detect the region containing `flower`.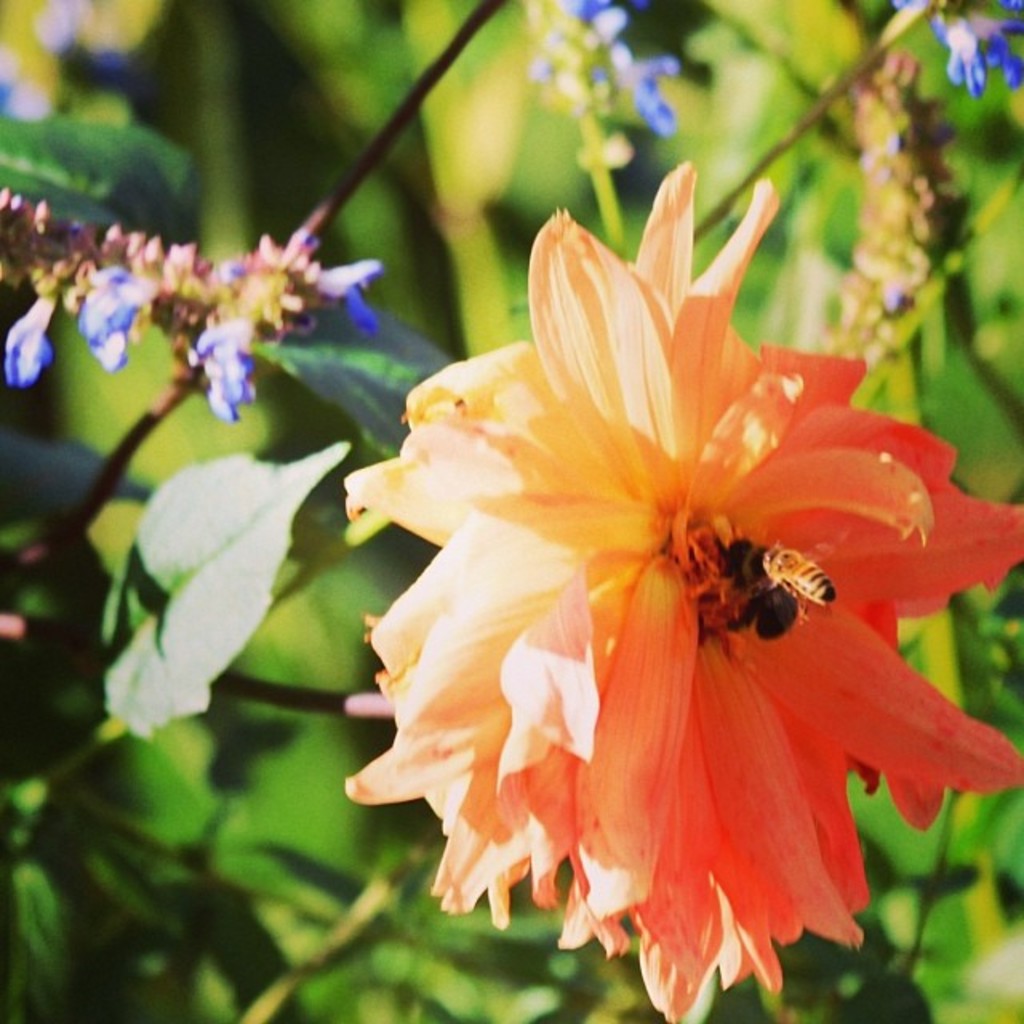
896/0/1022/99.
